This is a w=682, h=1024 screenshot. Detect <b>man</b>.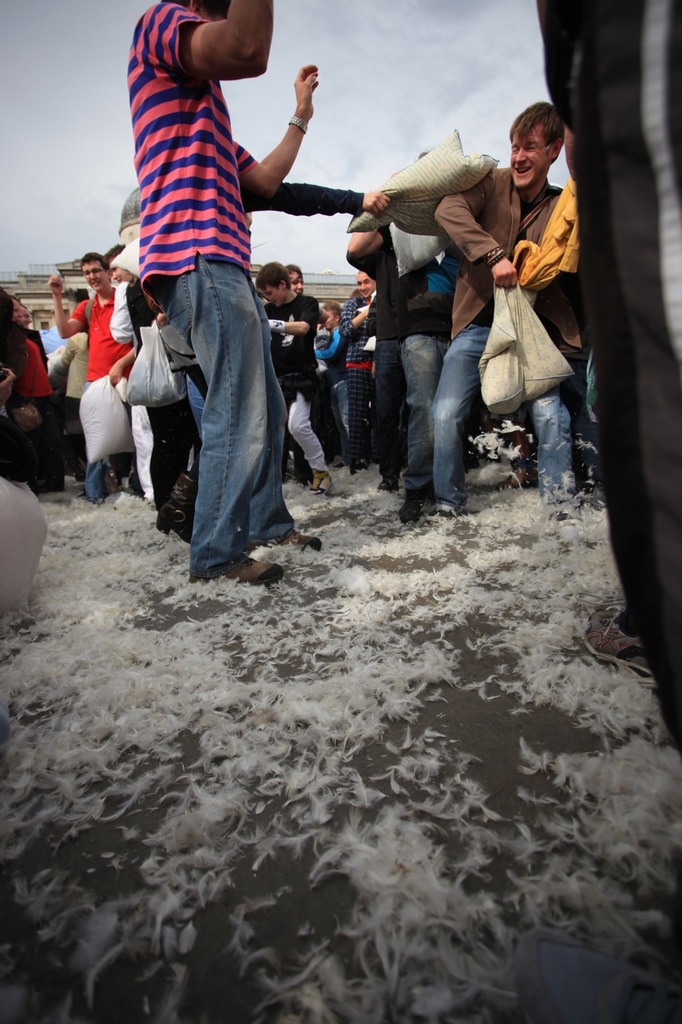
bbox(436, 93, 584, 522).
